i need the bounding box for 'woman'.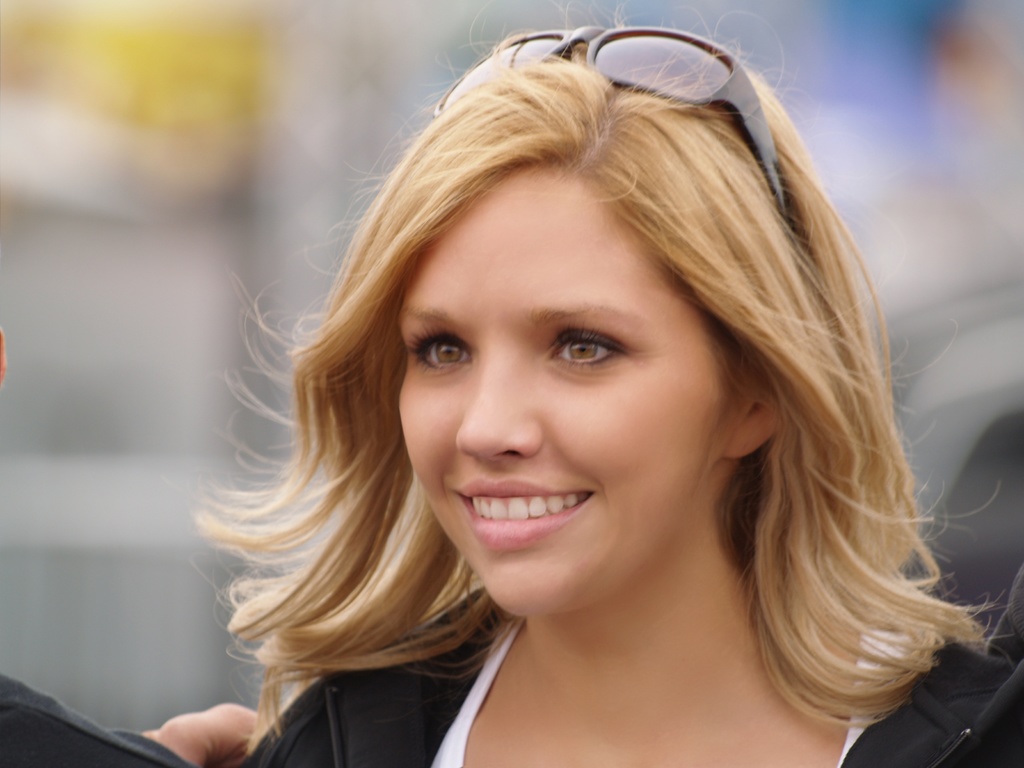
Here it is: x1=180 y1=32 x2=986 y2=762.
